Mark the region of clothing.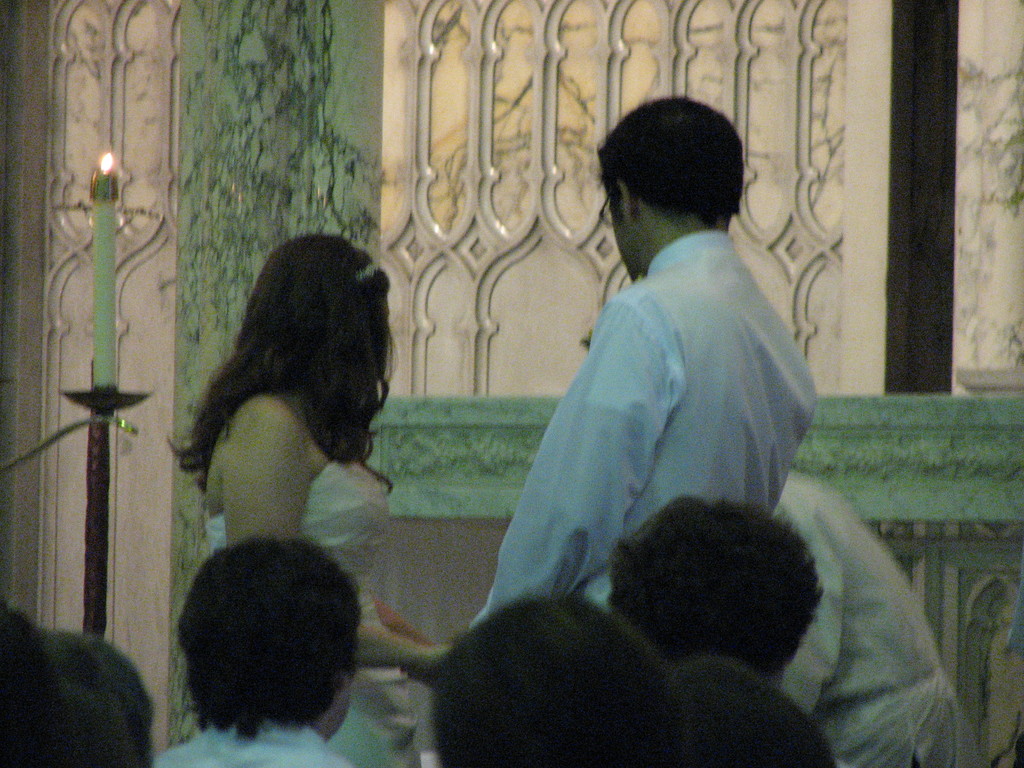
Region: detection(193, 456, 429, 767).
